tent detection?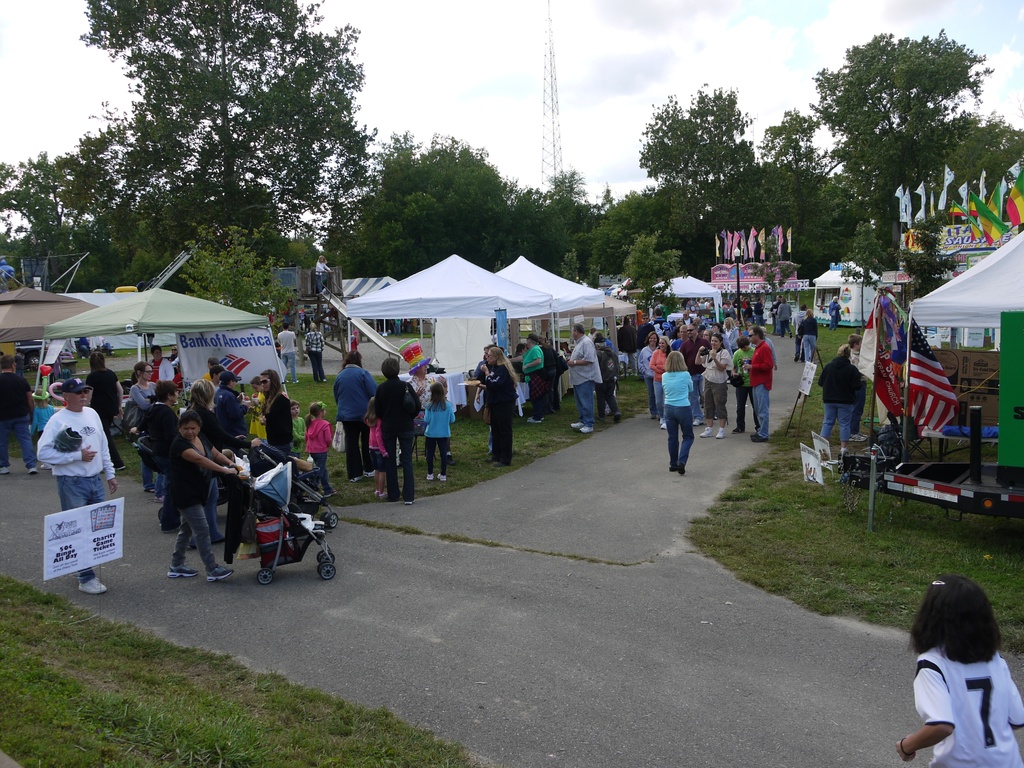
x1=39 y1=291 x2=281 y2=405
